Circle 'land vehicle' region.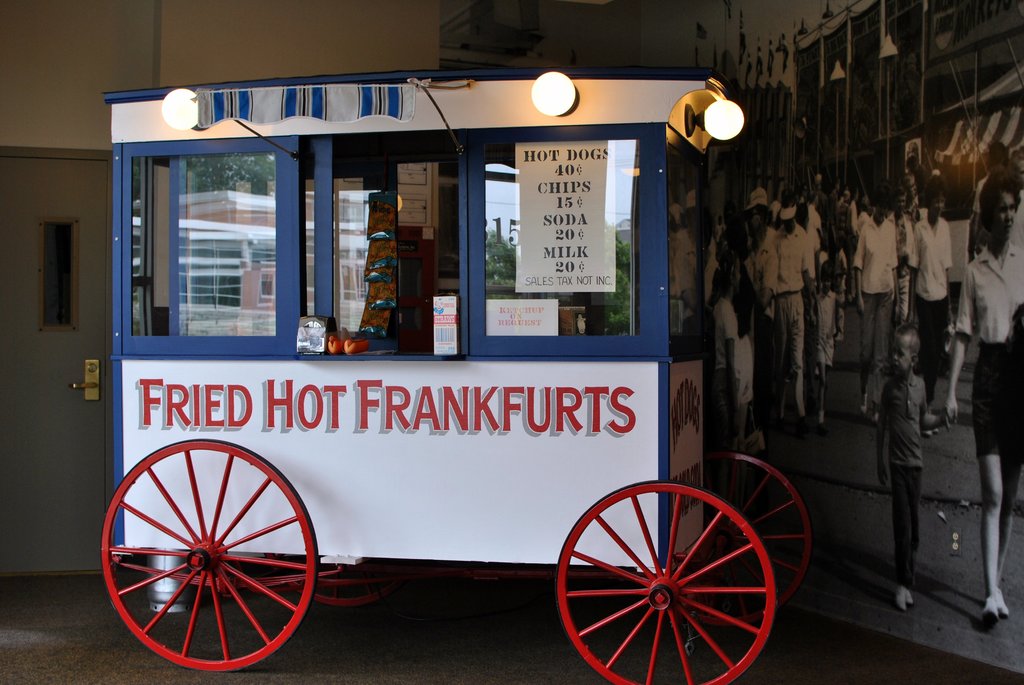
Region: {"left": 98, "top": 68, "right": 788, "bottom": 678}.
